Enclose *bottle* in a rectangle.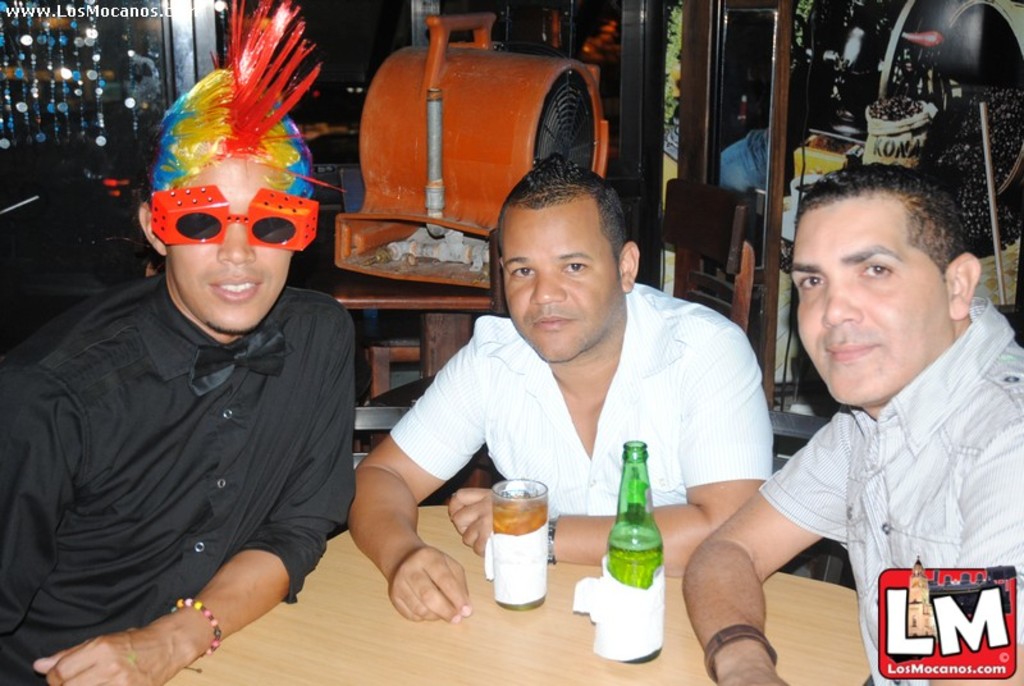
[603, 435, 668, 595].
